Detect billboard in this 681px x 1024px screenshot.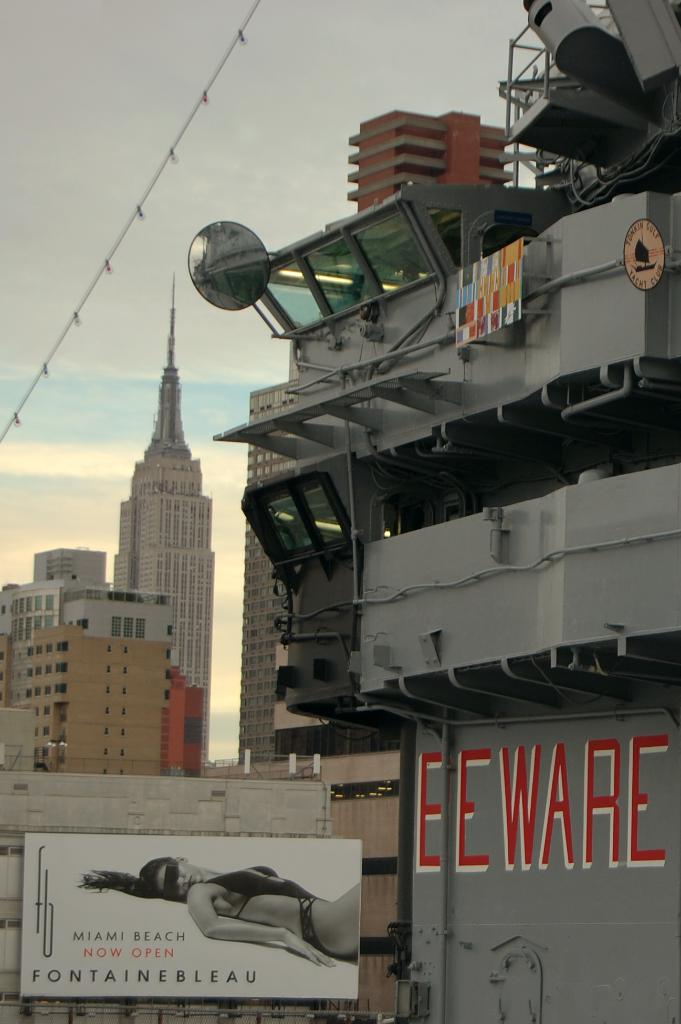
Detection: left=17, top=836, right=367, bottom=998.
